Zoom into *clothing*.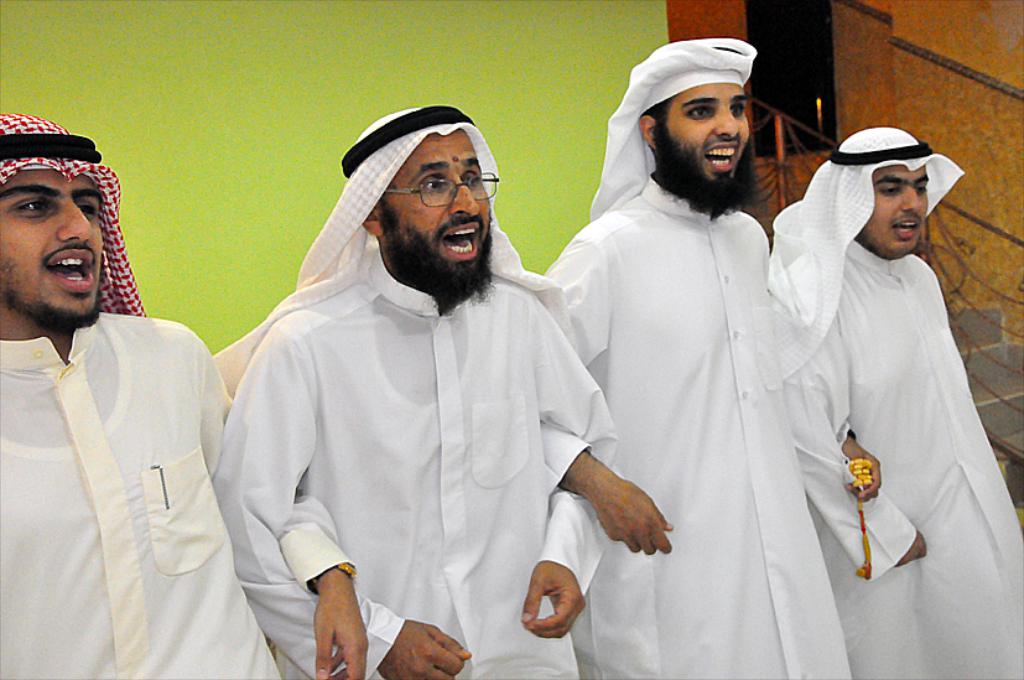
Zoom target: x1=214 y1=245 x2=618 y2=679.
